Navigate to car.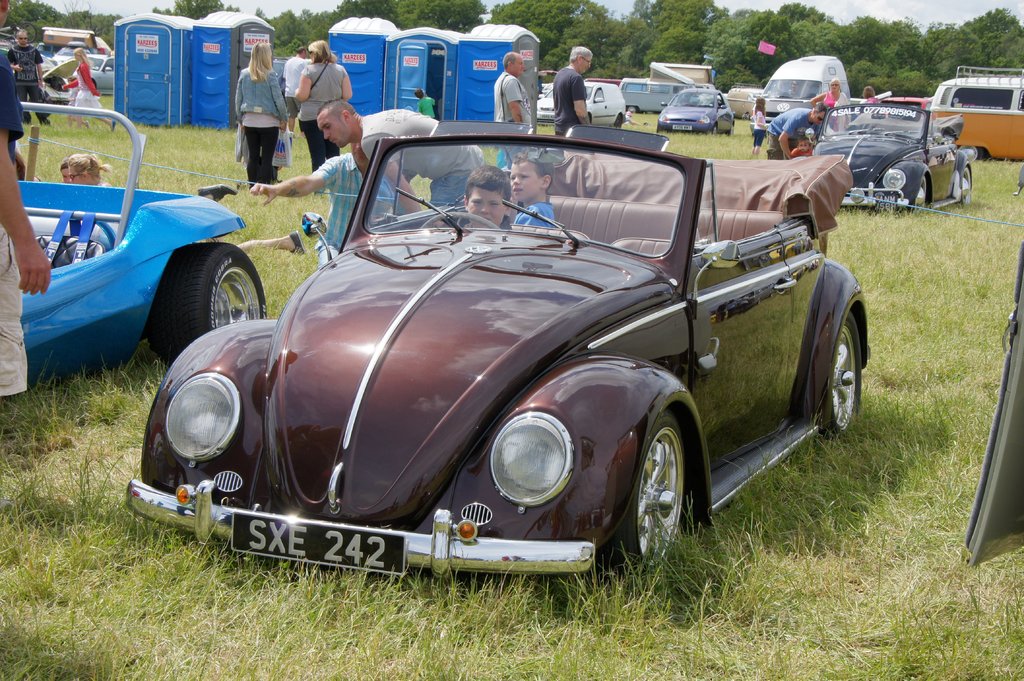
Navigation target: box(120, 113, 870, 593).
